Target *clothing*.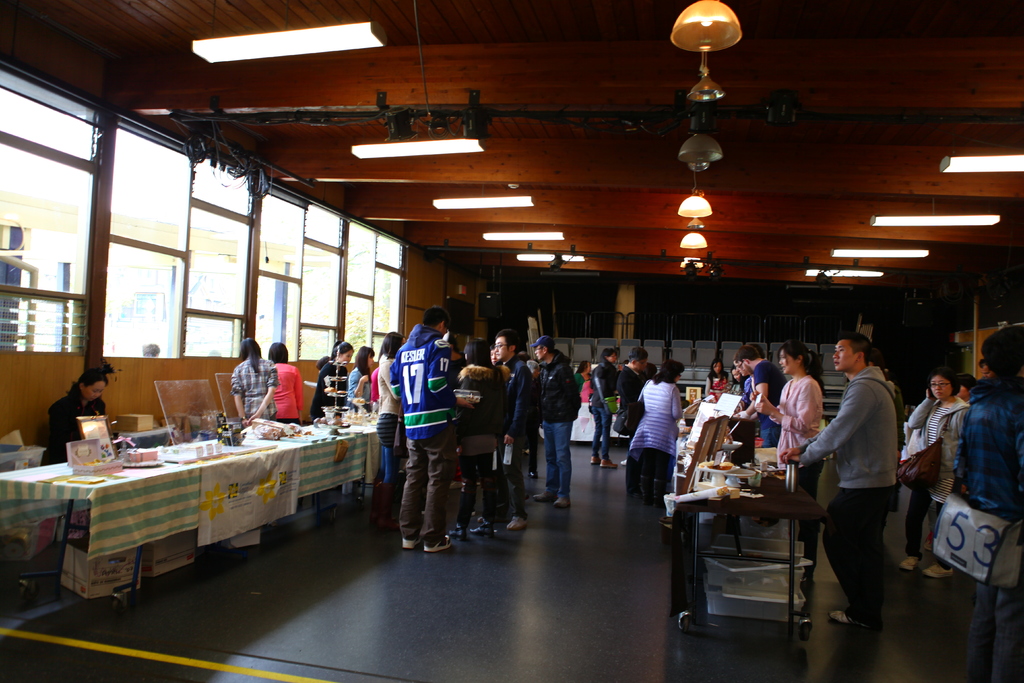
Target region: left=544, top=419, right=568, bottom=511.
